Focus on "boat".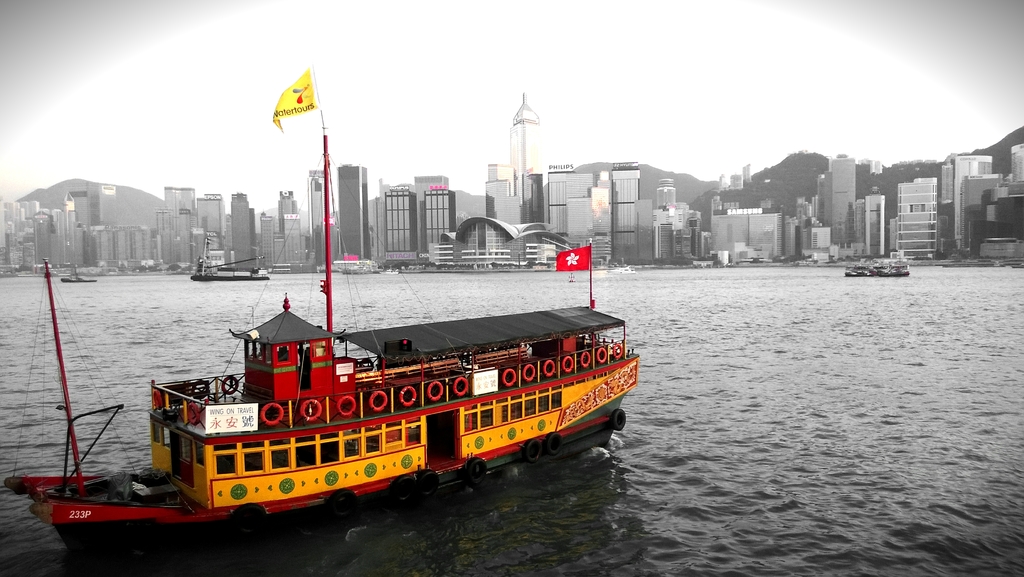
Focused at l=60, t=256, r=99, b=285.
